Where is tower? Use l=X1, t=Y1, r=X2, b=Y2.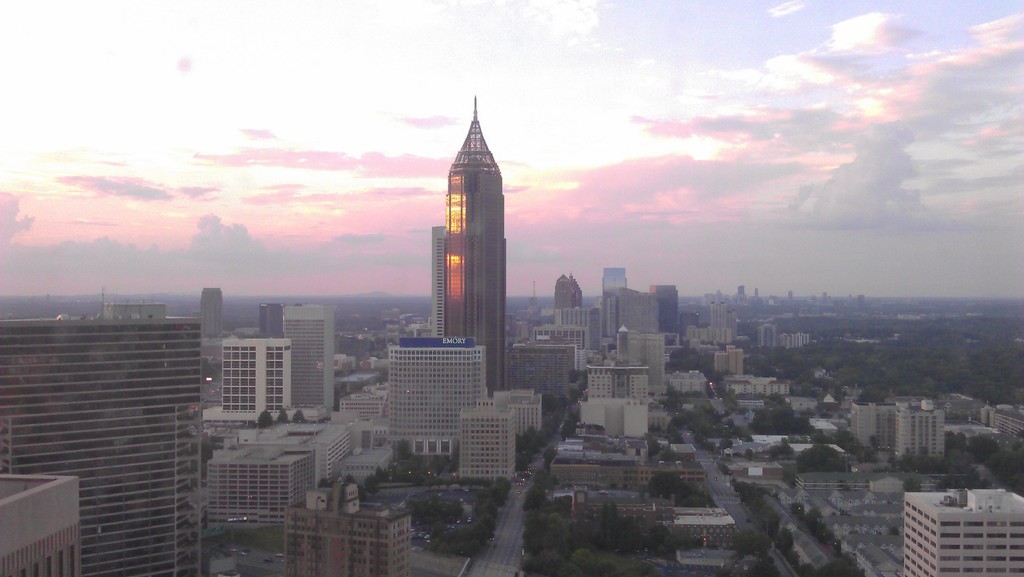
l=257, t=304, r=285, b=341.
